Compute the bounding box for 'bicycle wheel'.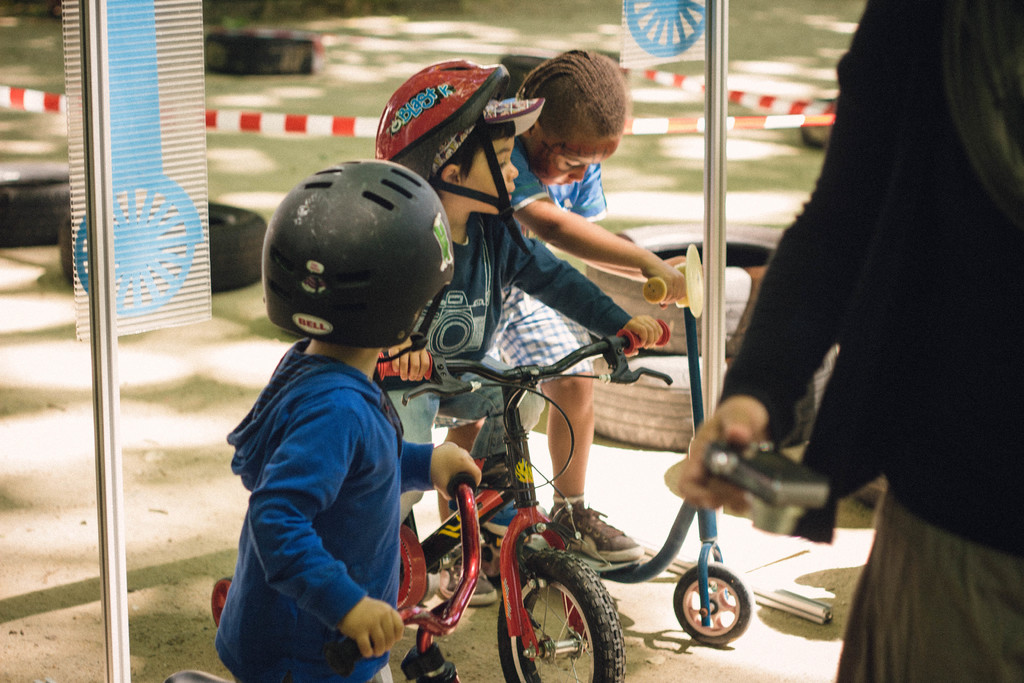
l=499, t=549, r=627, b=682.
